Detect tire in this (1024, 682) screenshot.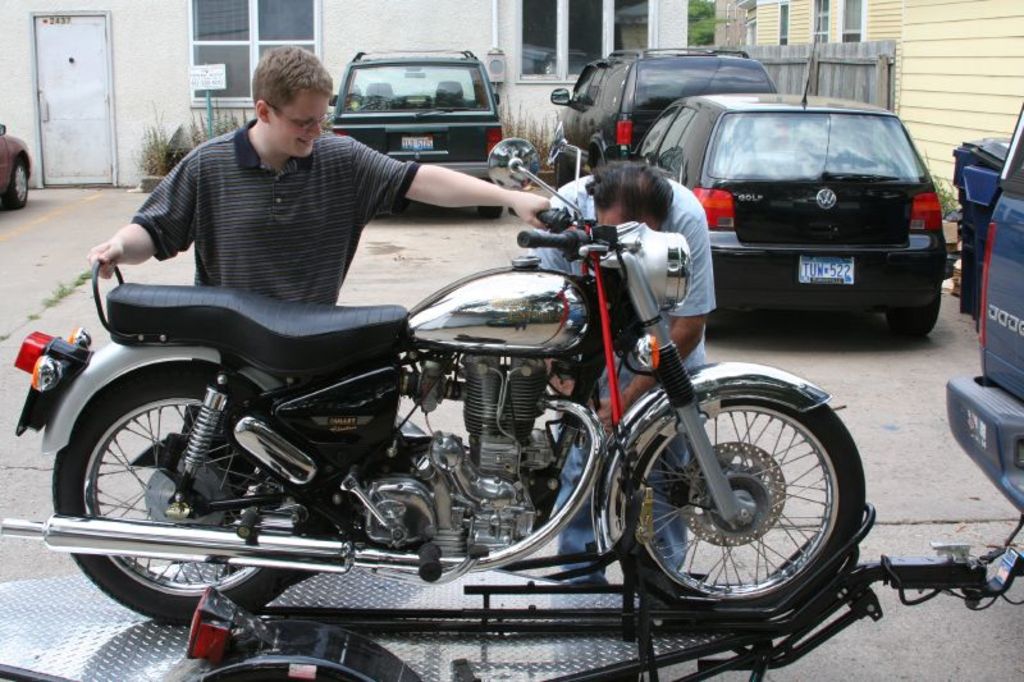
Detection: x1=50, y1=374, x2=329, y2=621.
